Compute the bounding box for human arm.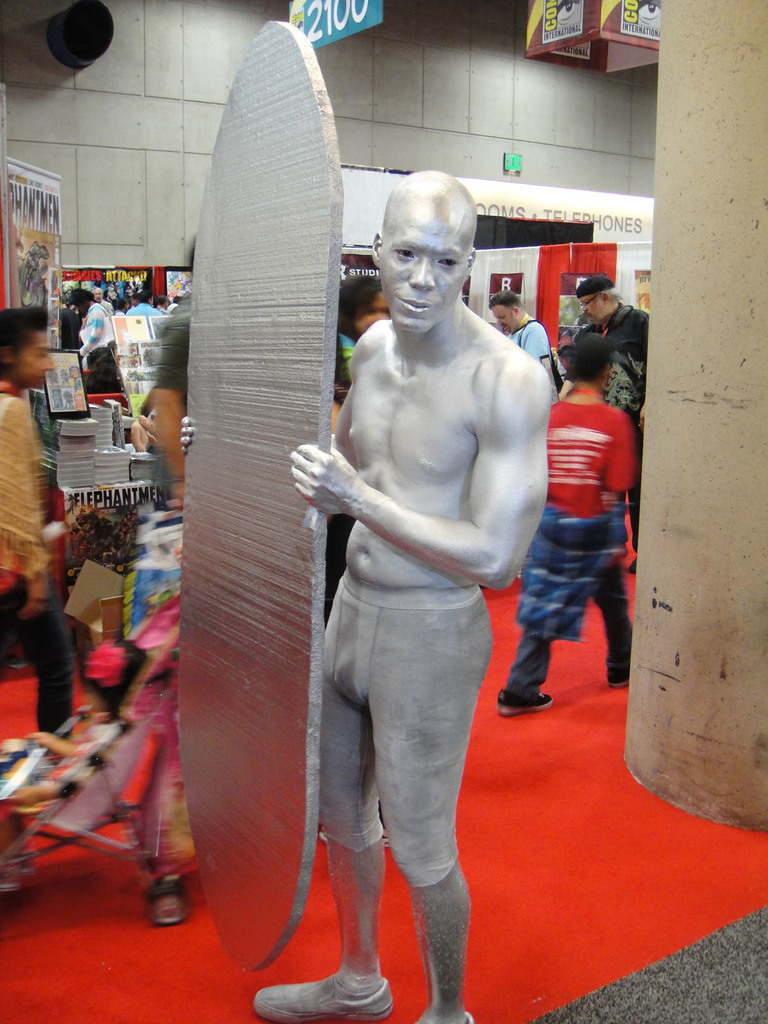
<box>296,358,547,589</box>.
